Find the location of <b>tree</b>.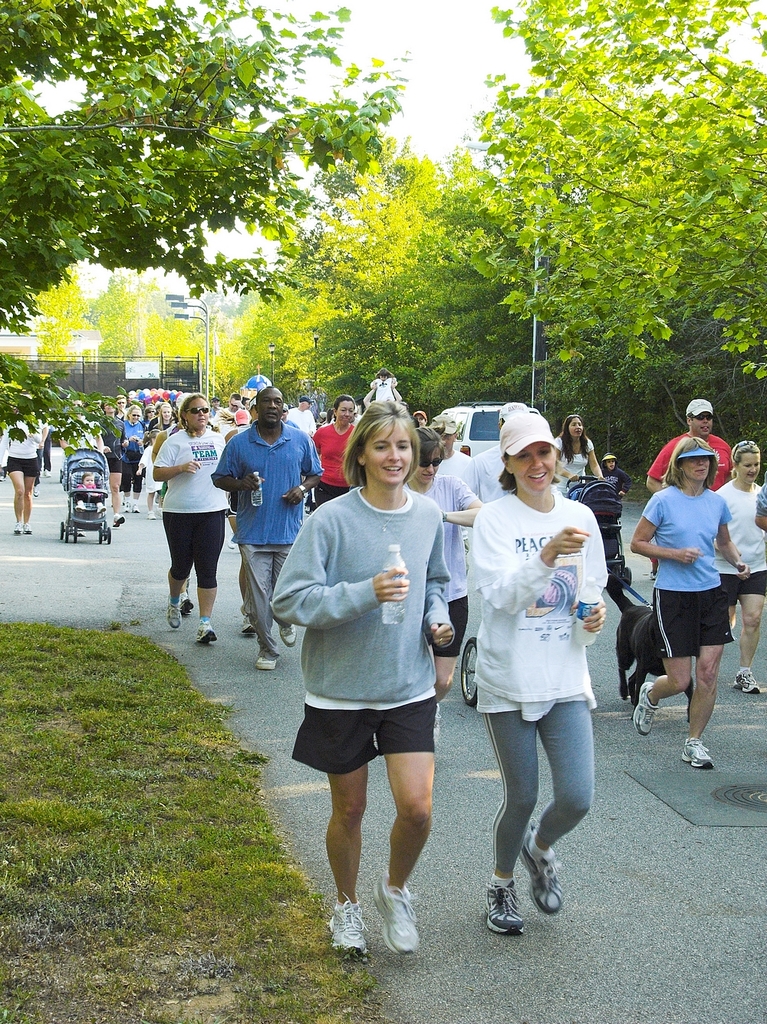
Location: [0, 0, 390, 331].
